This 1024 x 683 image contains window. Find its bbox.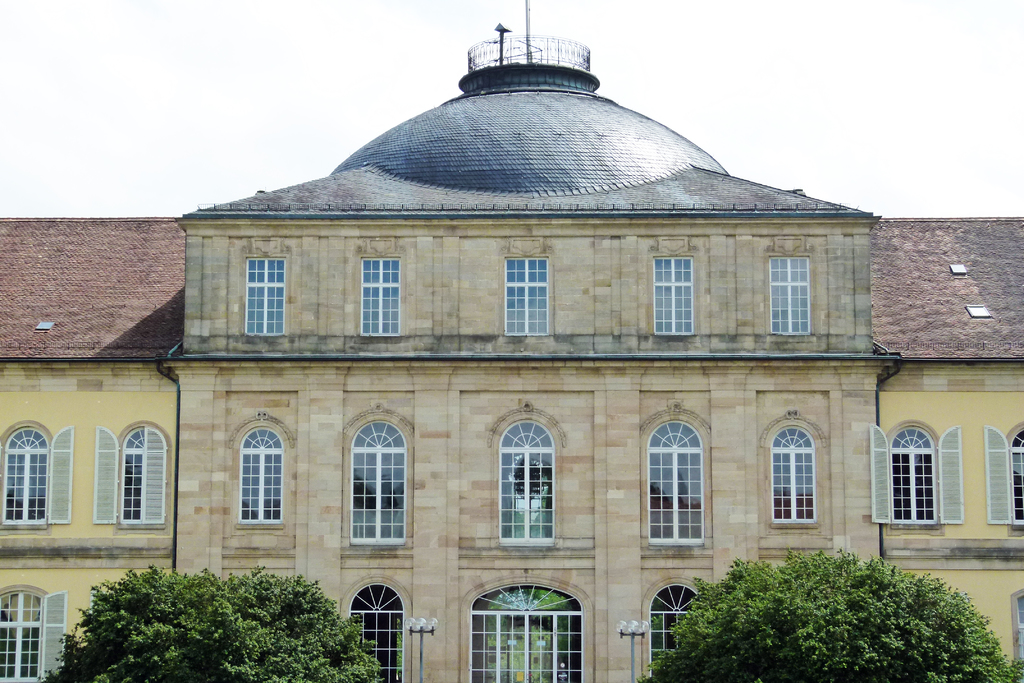
detection(1010, 429, 1023, 528).
